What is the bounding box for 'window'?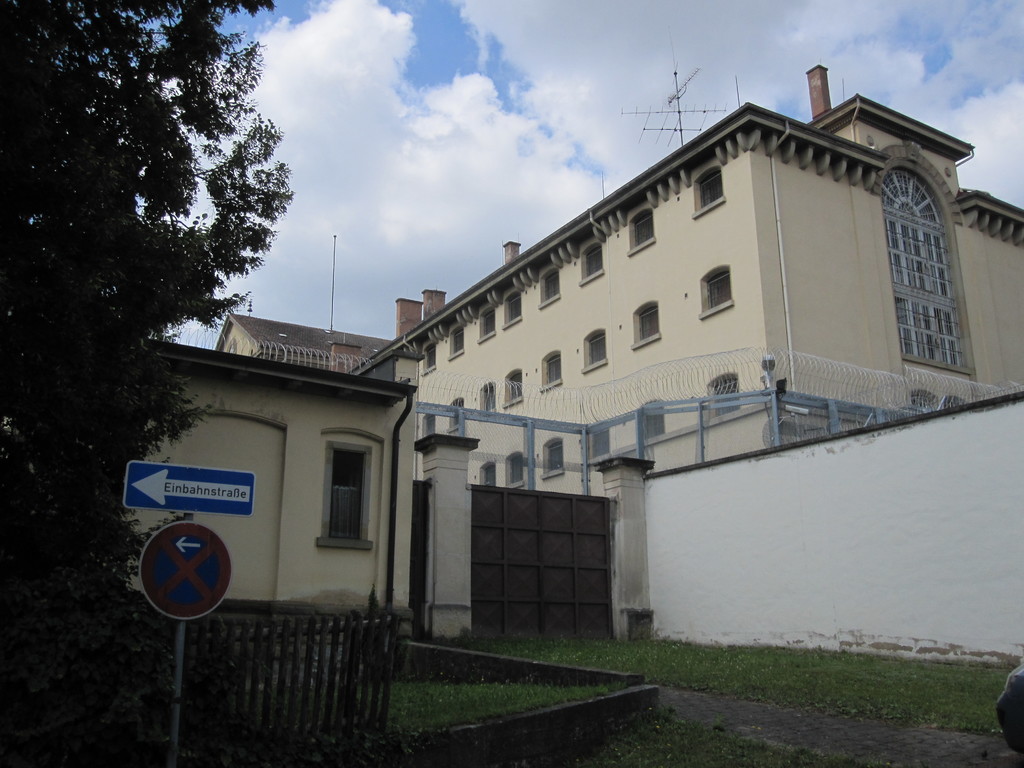
639/403/665/445.
